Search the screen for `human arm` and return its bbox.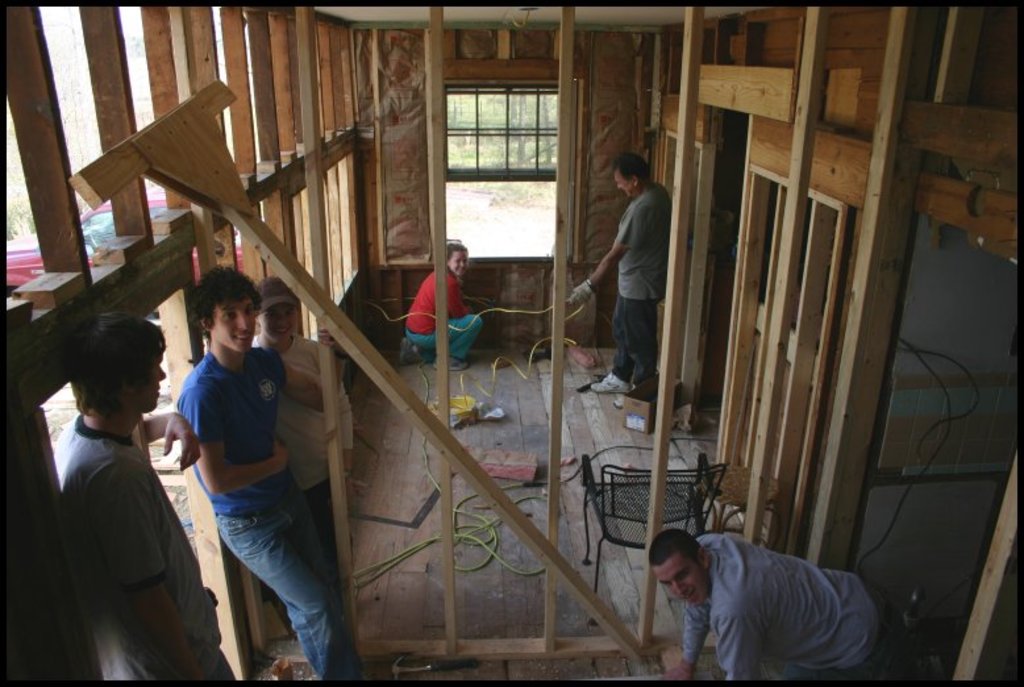
Found: (left=93, top=462, right=241, bottom=686).
